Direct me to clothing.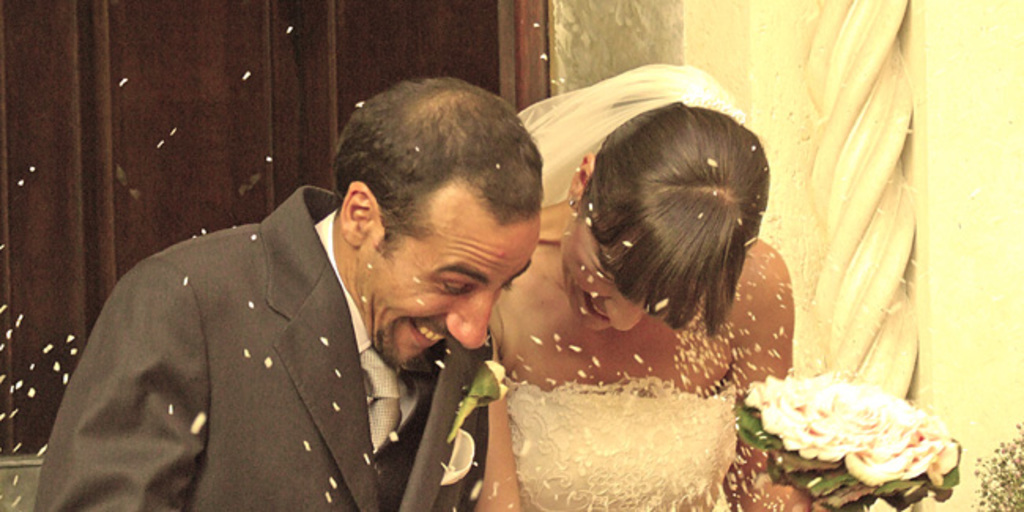
Direction: <box>515,58,747,217</box>.
